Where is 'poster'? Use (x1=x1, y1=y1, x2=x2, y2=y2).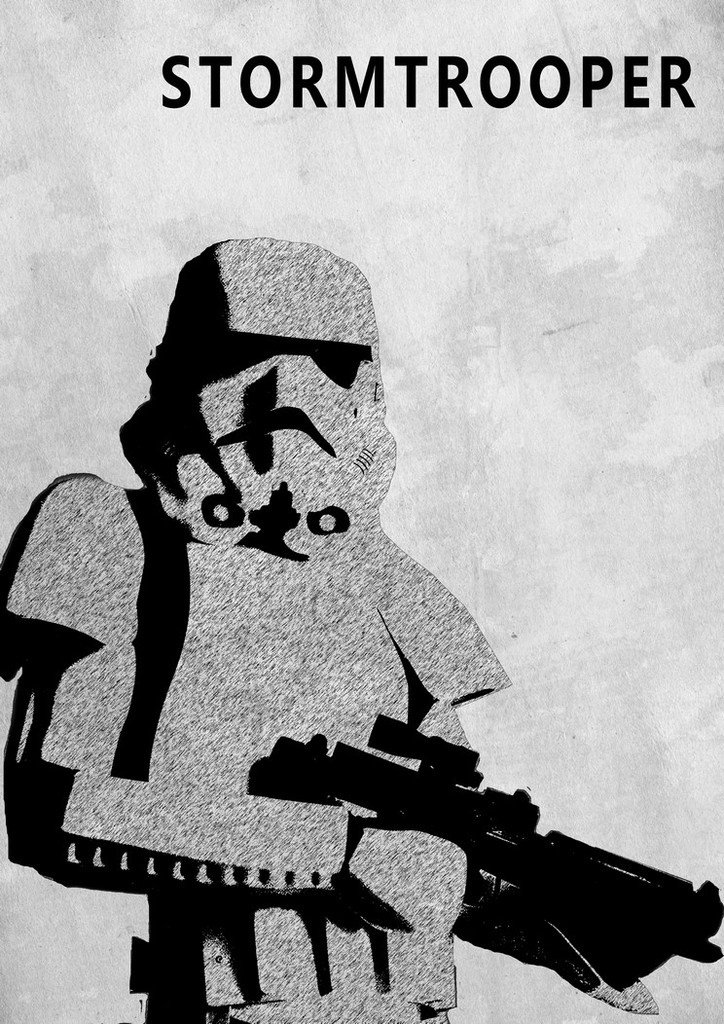
(x1=0, y1=0, x2=723, y2=1023).
